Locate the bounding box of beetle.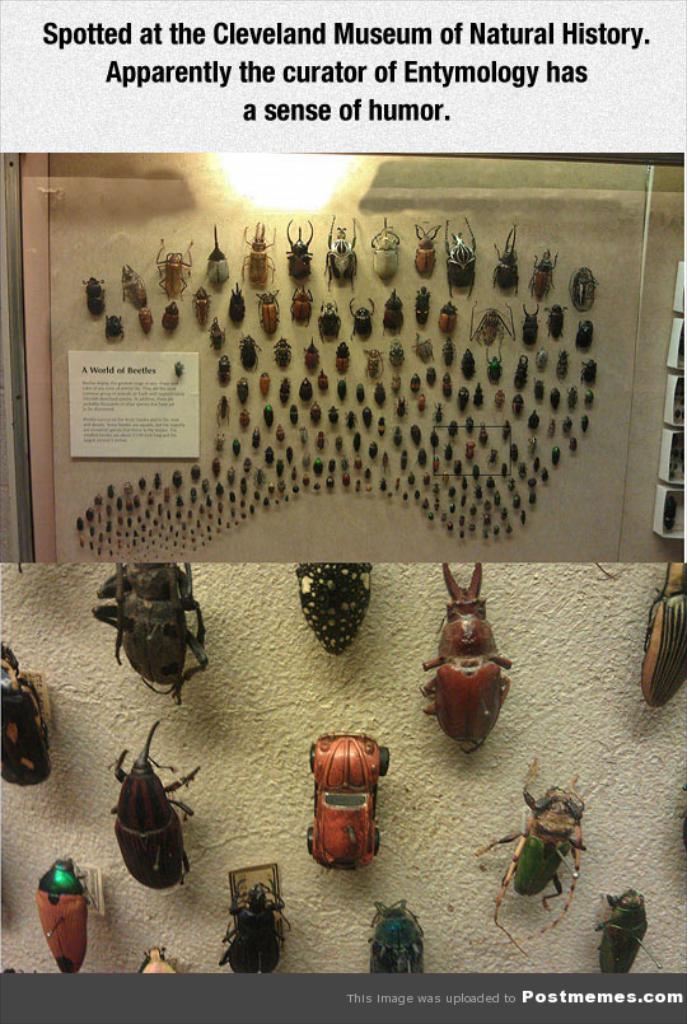
Bounding box: detection(347, 298, 374, 341).
